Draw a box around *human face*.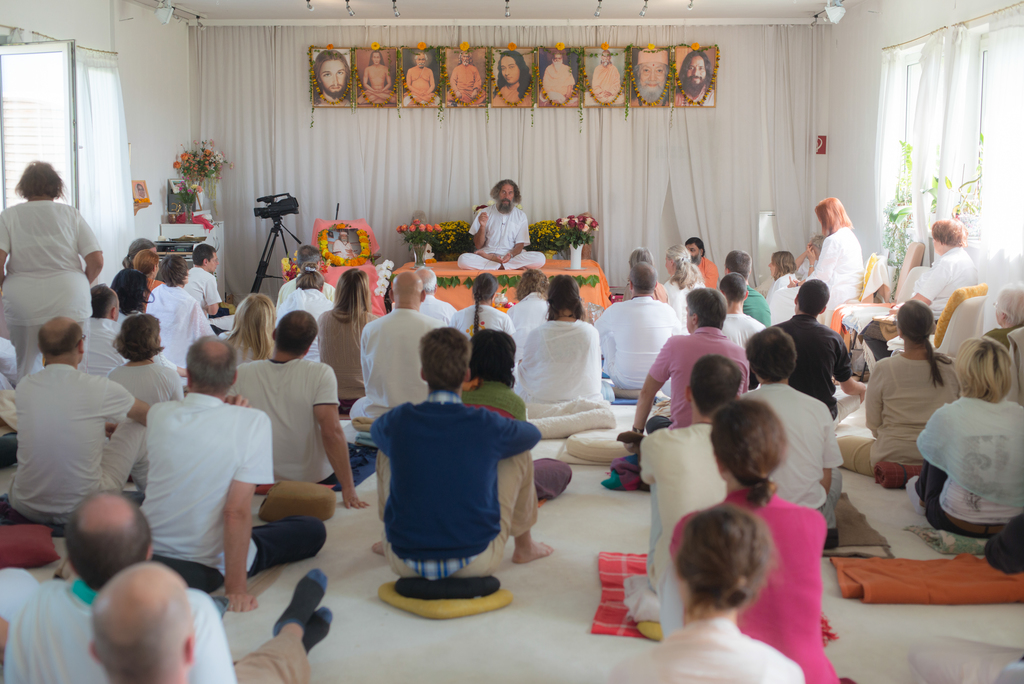
207,252,219,273.
